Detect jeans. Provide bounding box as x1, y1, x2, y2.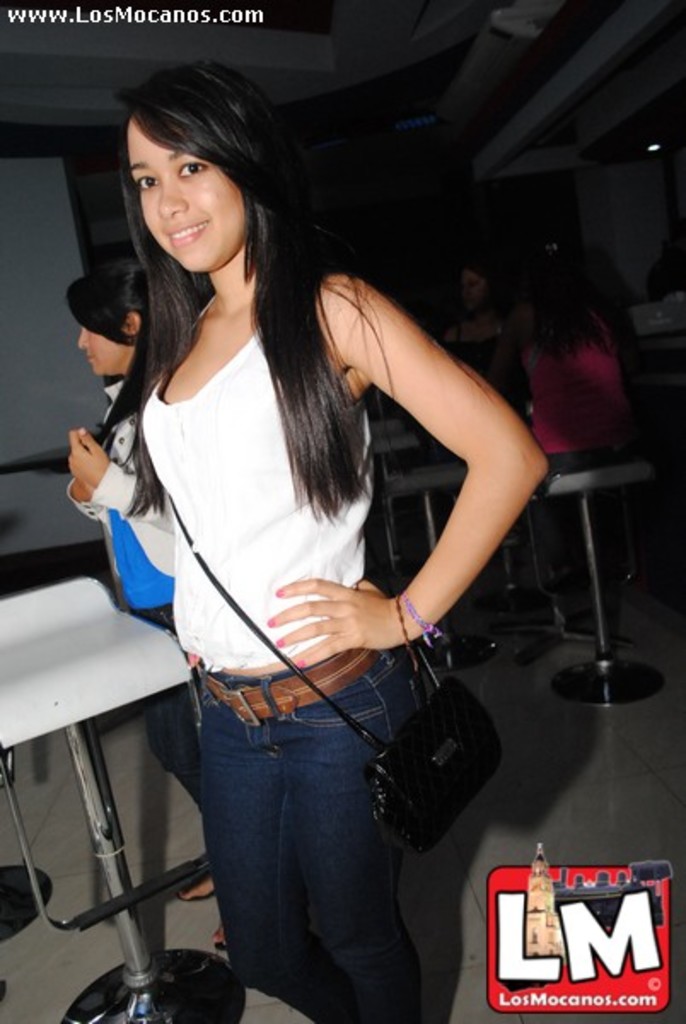
172, 691, 423, 1021.
